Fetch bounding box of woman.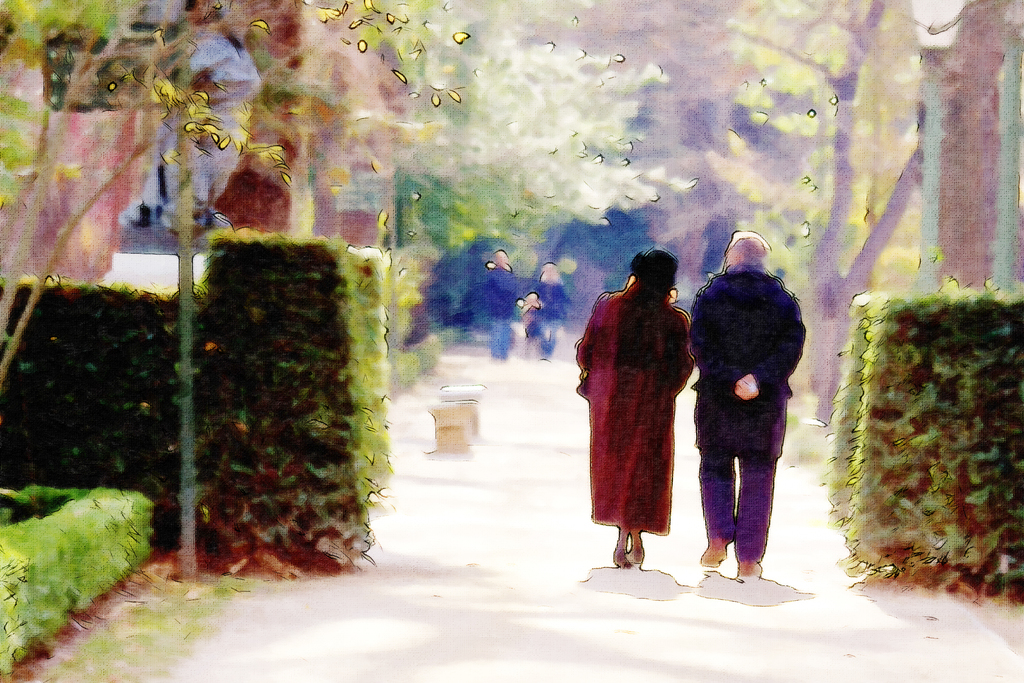
Bbox: l=573, t=248, r=698, b=565.
